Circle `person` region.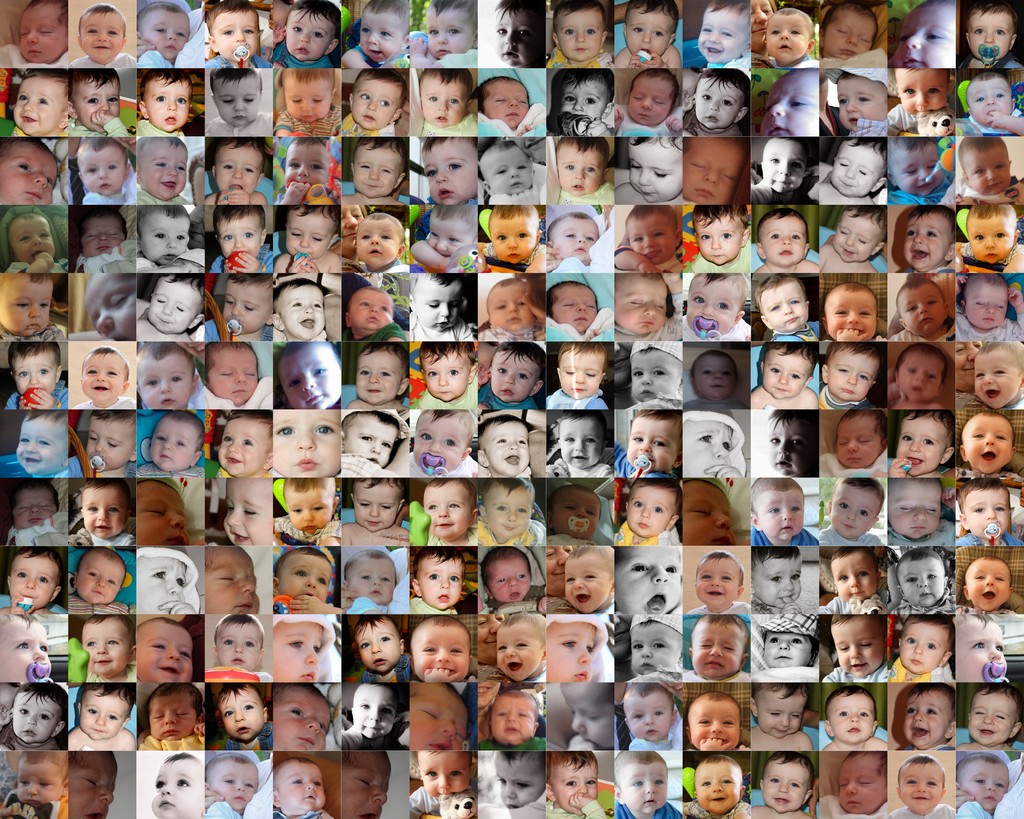
Region: 613, 66, 682, 136.
